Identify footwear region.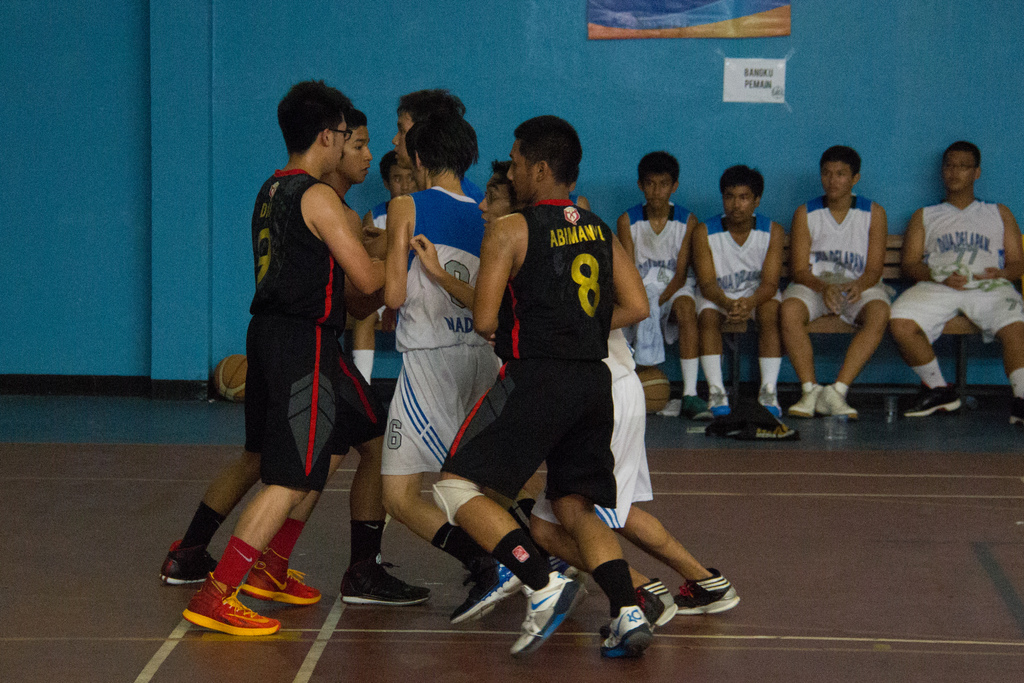
Region: x1=1006, y1=394, x2=1023, y2=429.
